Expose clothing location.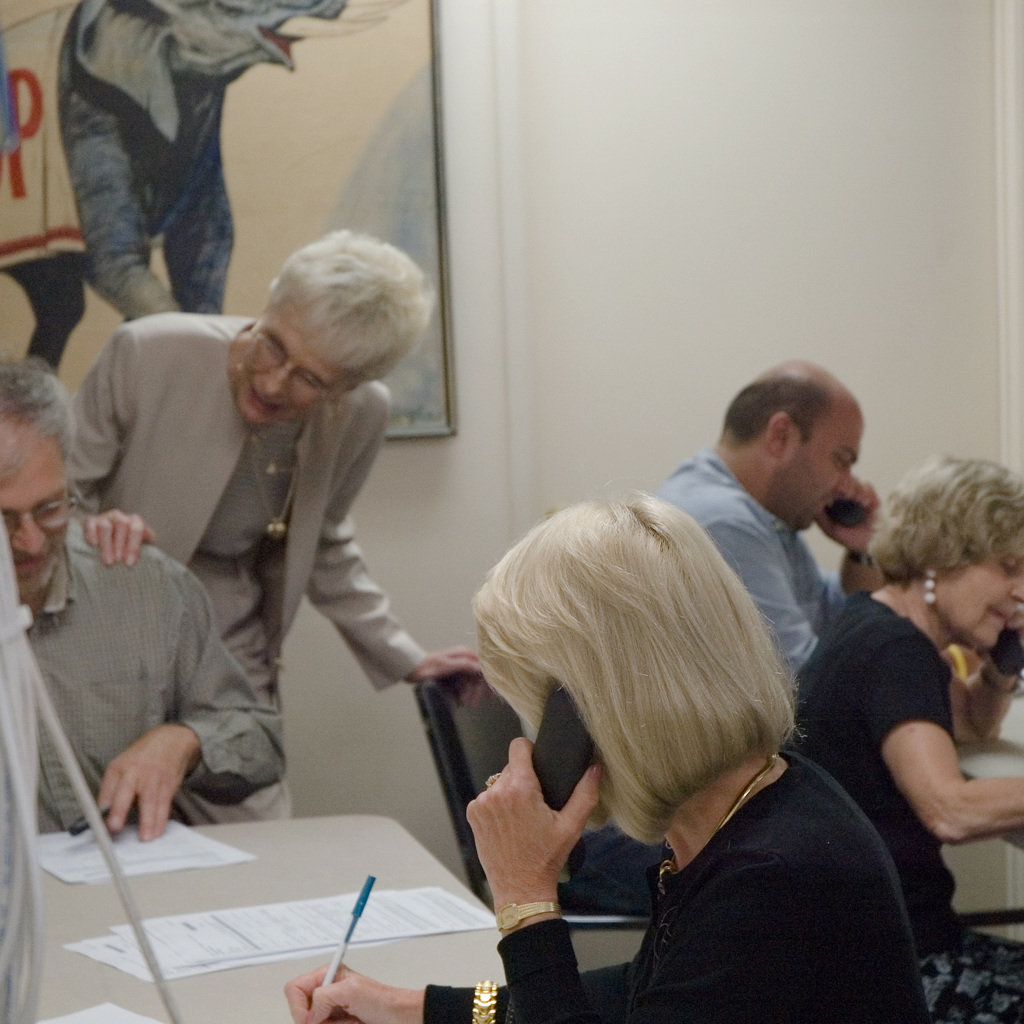
Exposed at 655,458,849,669.
